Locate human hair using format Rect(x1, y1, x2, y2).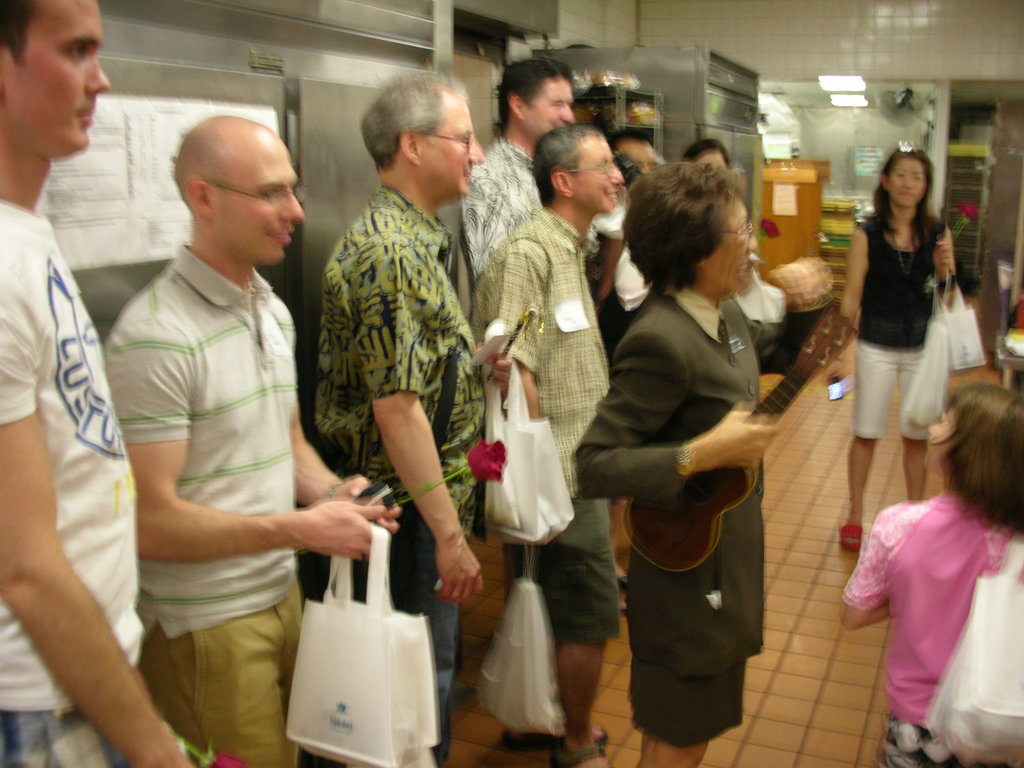
Rect(629, 148, 769, 310).
